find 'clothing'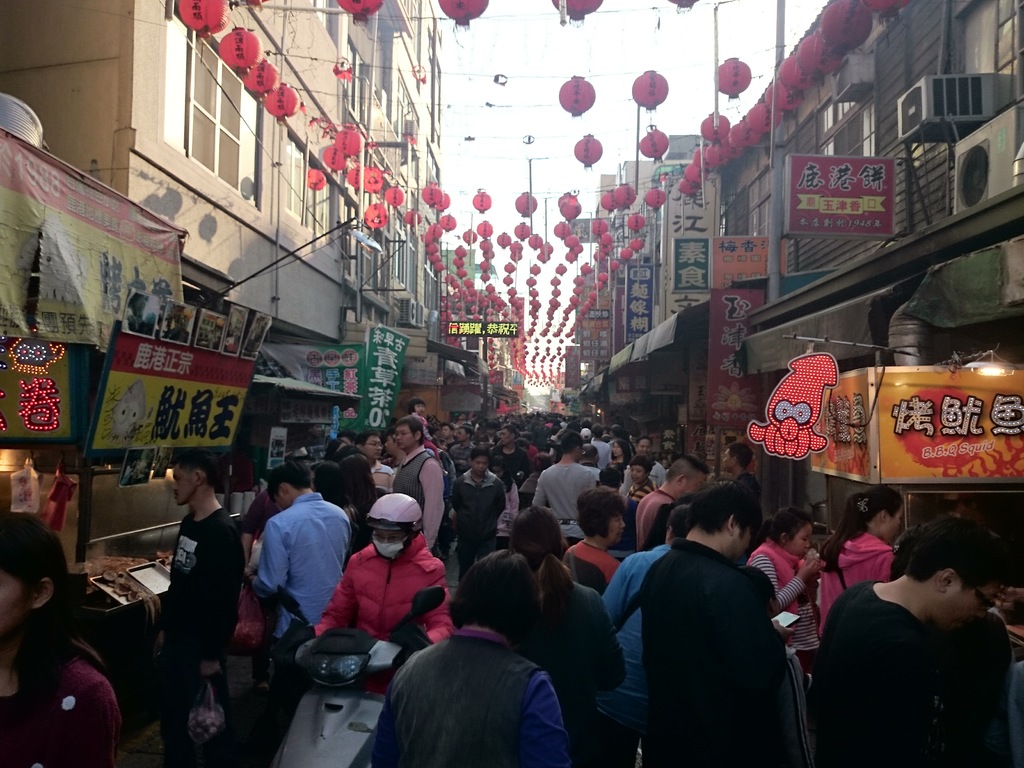
left=520, top=461, right=602, bottom=559
